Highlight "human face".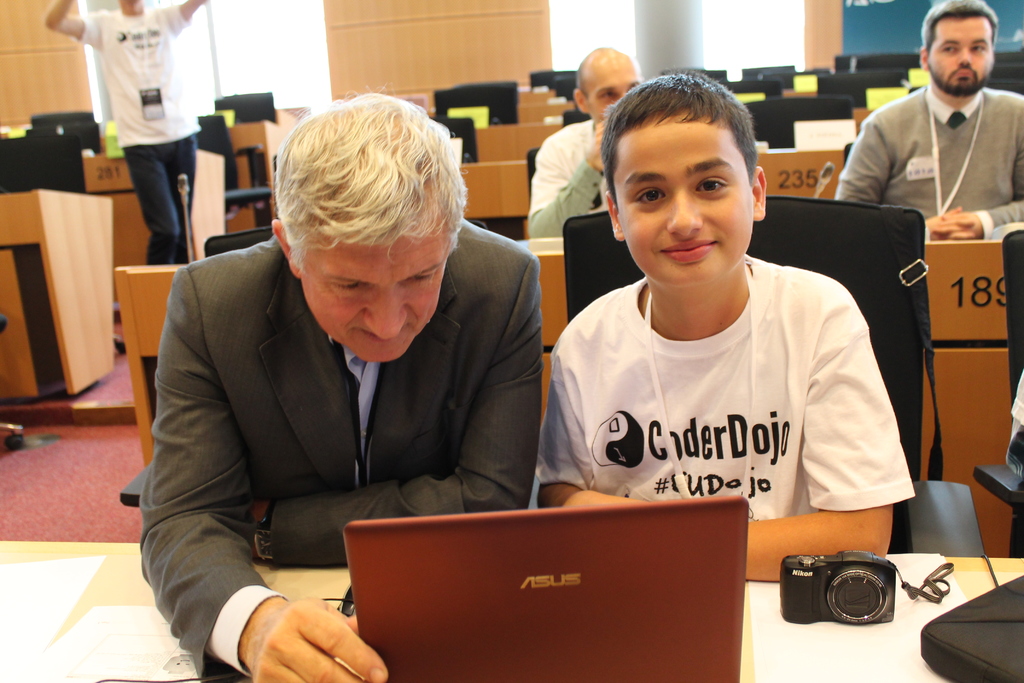
Highlighted region: rect(925, 13, 991, 94).
